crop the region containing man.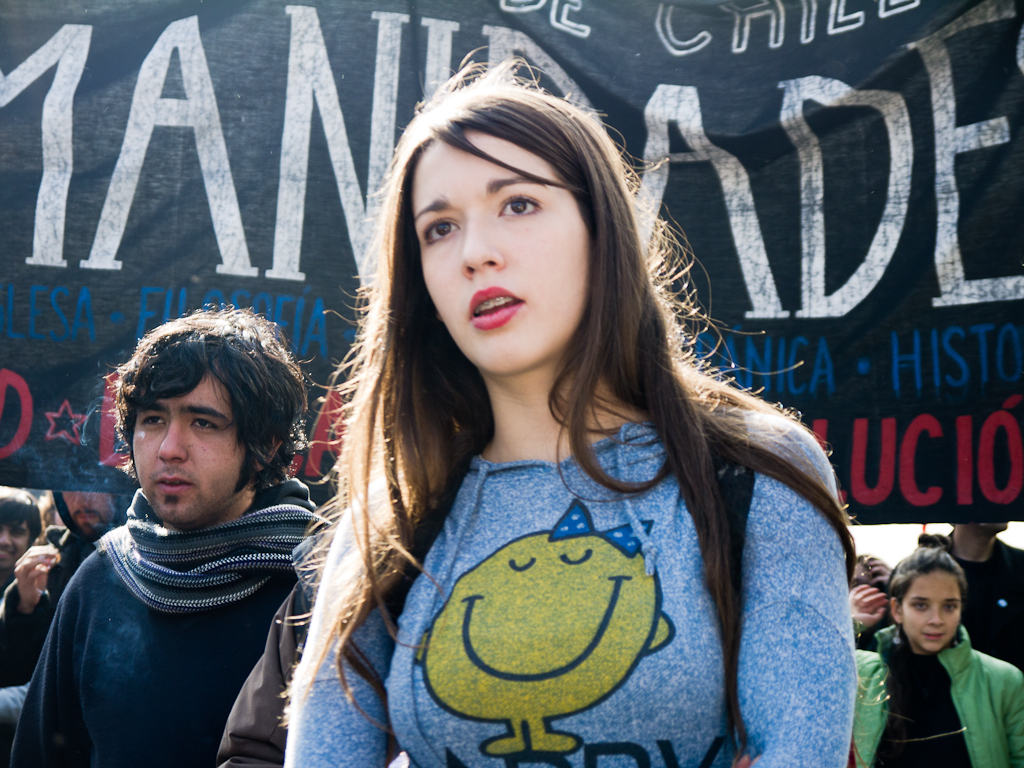
Crop region: x1=7, y1=306, x2=321, y2=767.
